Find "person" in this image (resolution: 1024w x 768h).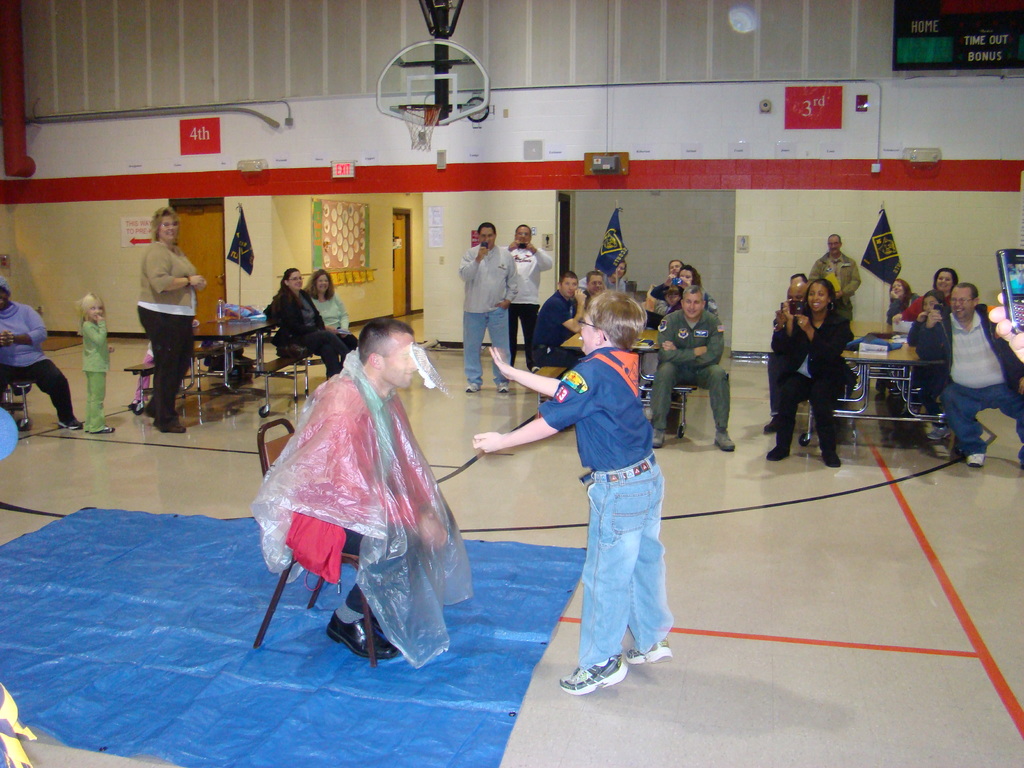
(76, 294, 115, 433).
